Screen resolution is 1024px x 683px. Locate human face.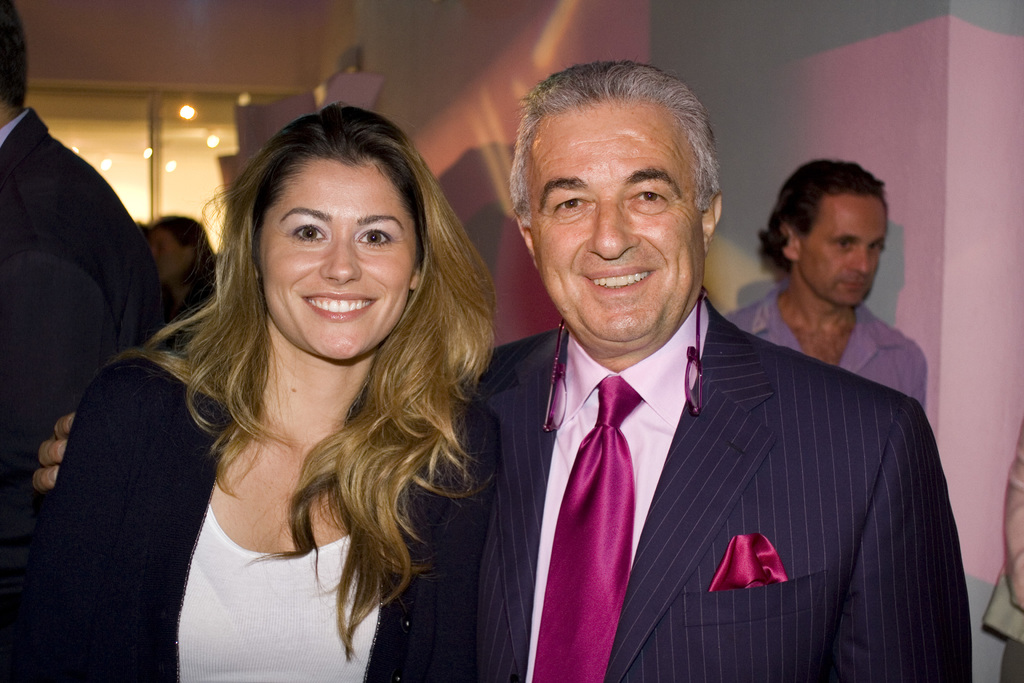
left=533, top=101, right=712, bottom=347.
